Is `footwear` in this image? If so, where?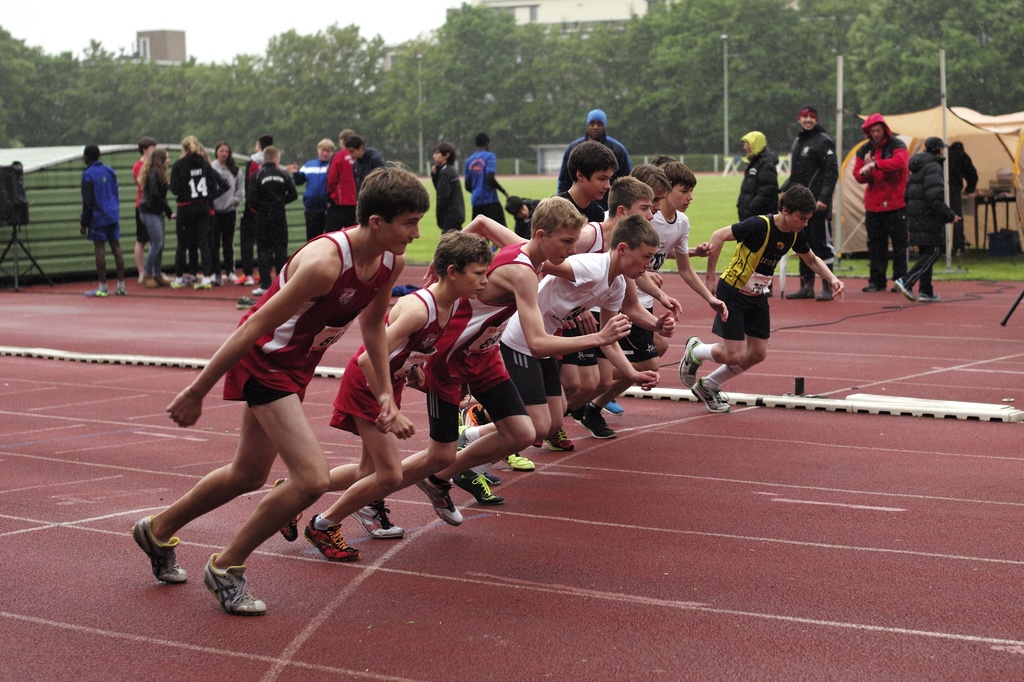
Yes, at select_region(920, 294, 932, 306).
